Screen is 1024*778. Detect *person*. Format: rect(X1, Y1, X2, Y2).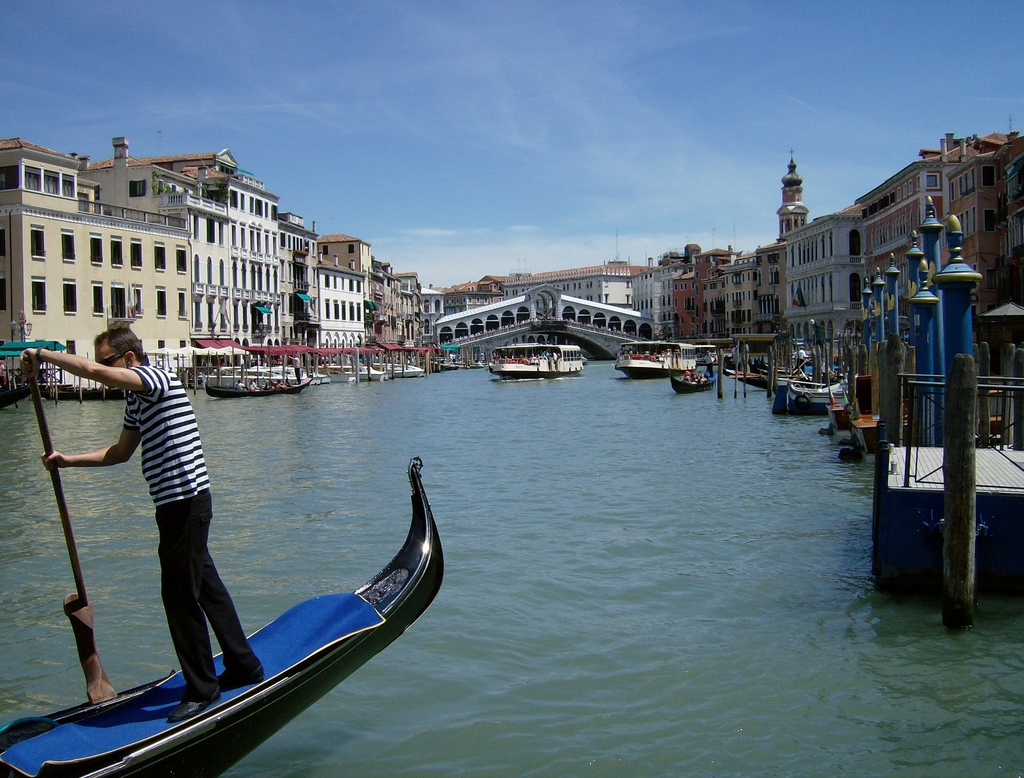
rect(61, 323, 254, 717).
